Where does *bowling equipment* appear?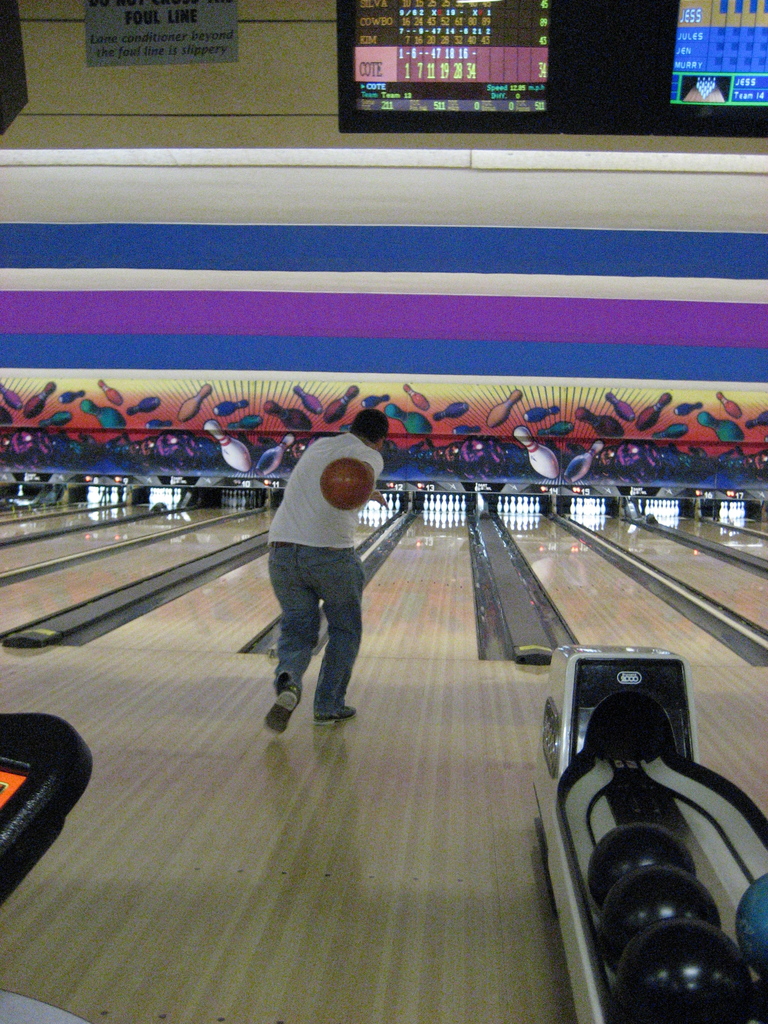
Appears at left=260, top=436, right=303, bottom=474.
